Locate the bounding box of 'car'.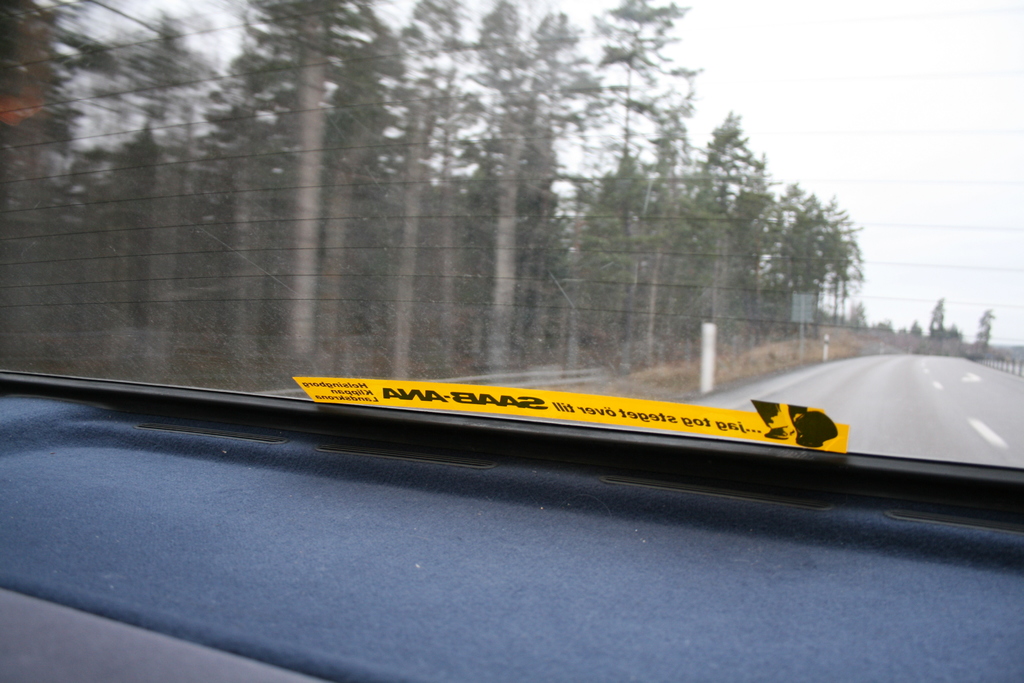
Bounding box: l=0, t=0, r=1023, b=680.
